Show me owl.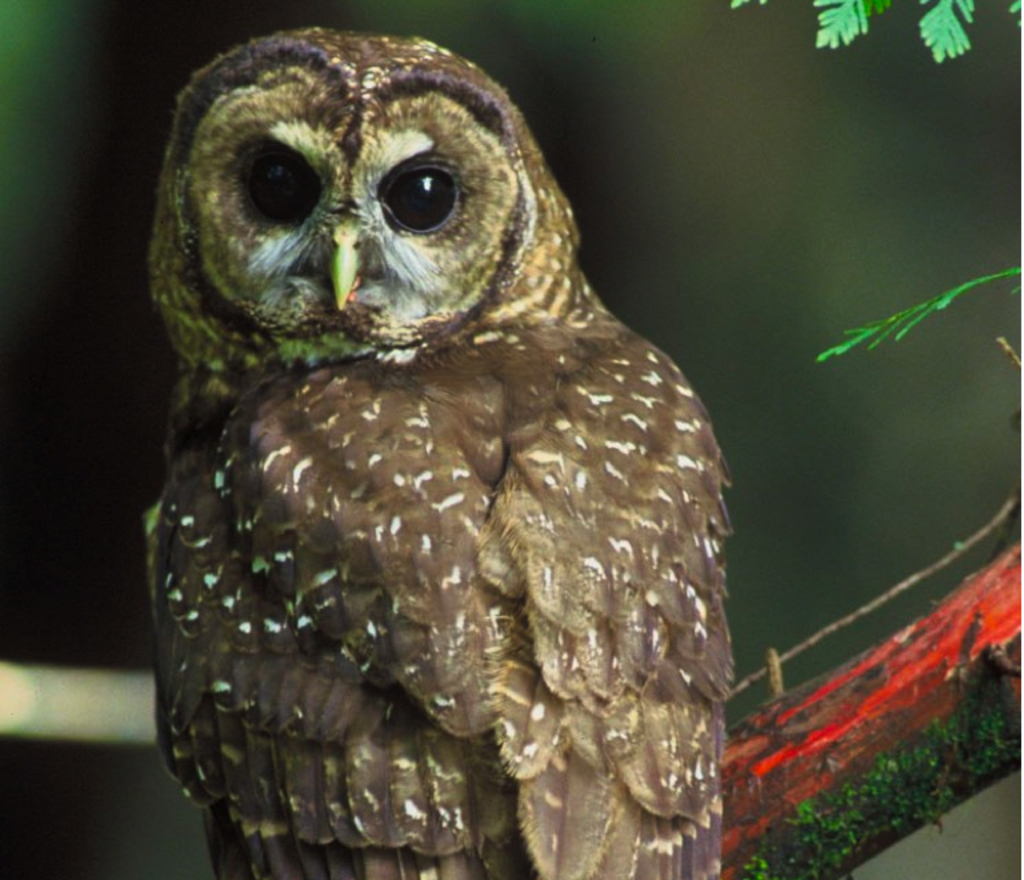
owl is here: 143/24/743/879.
